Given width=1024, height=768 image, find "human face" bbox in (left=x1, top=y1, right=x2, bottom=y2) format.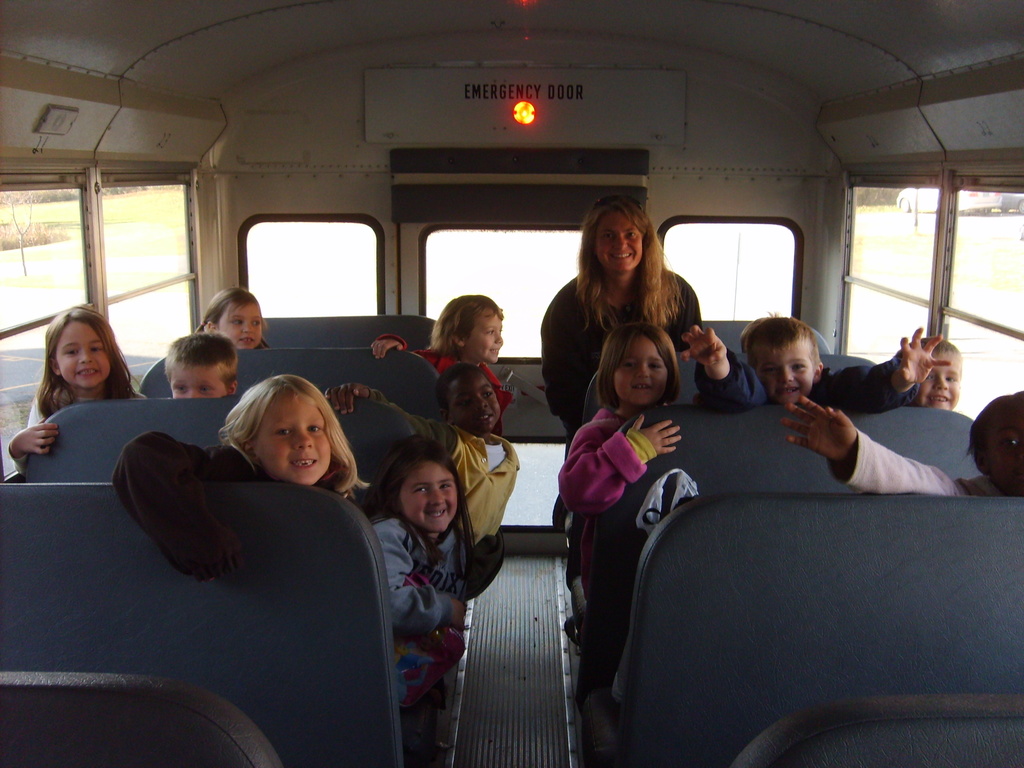
(left=59, top=318, right=116, bottom=385).
